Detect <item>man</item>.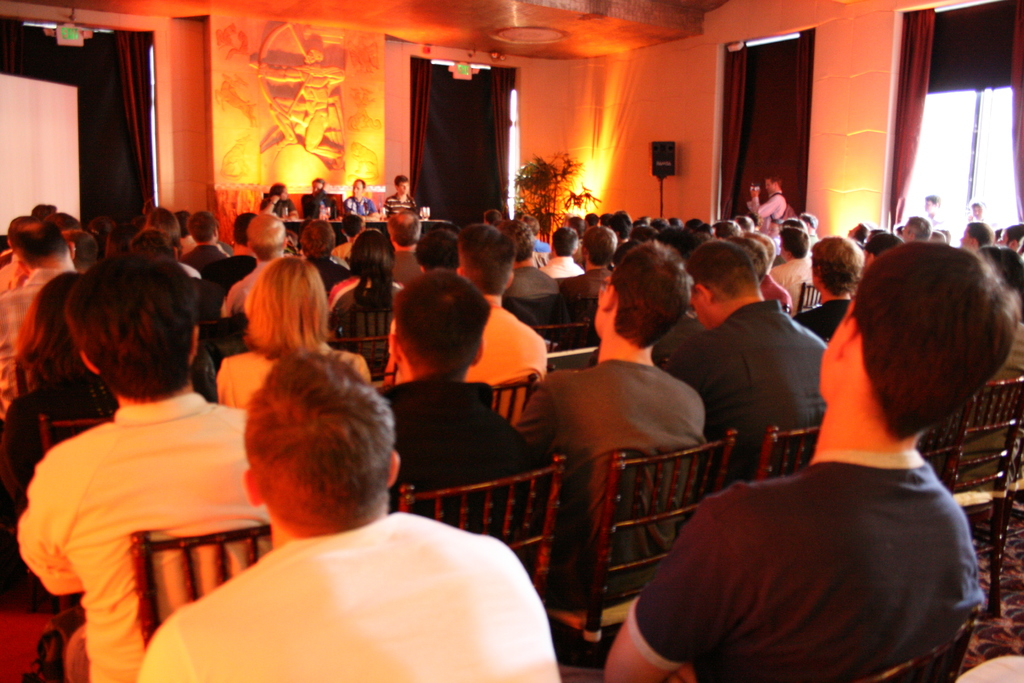
Detected at bbox=[963, 220, 989, 251].
